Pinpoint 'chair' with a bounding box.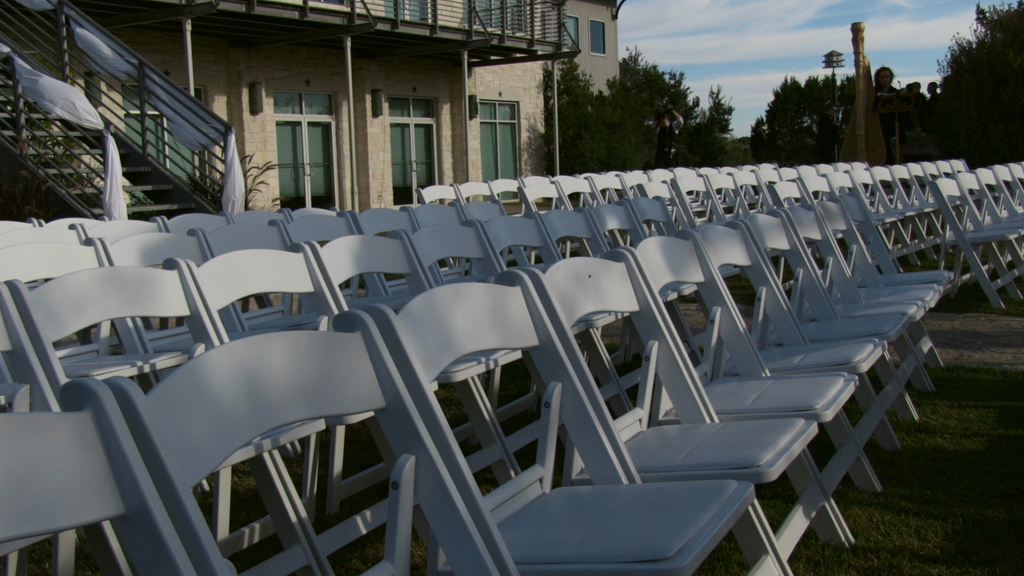
975, 163, 1023, 272.
